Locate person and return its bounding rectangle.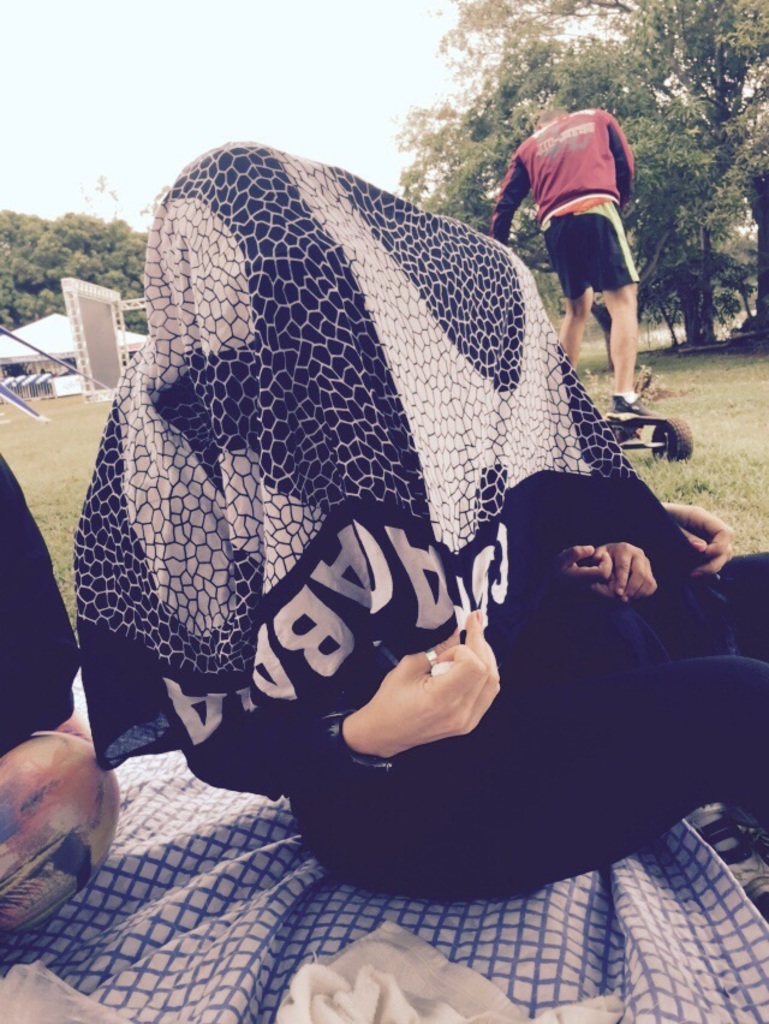
crop(0, 447, 121, 942).
